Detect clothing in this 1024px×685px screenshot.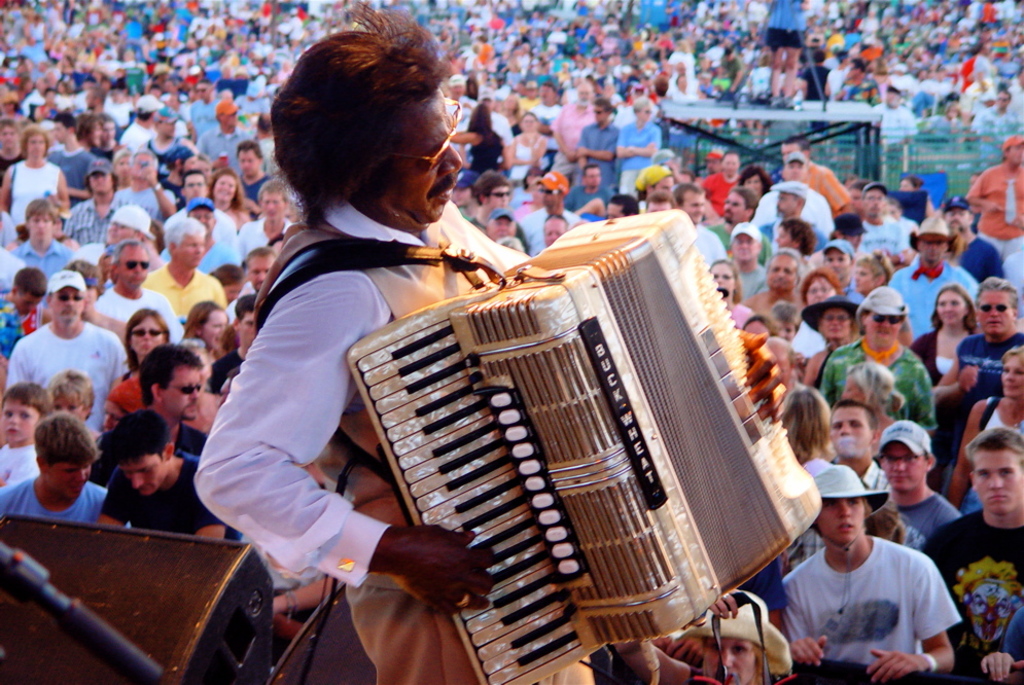
Detection: l=760, t=516, r=963, b=666.
